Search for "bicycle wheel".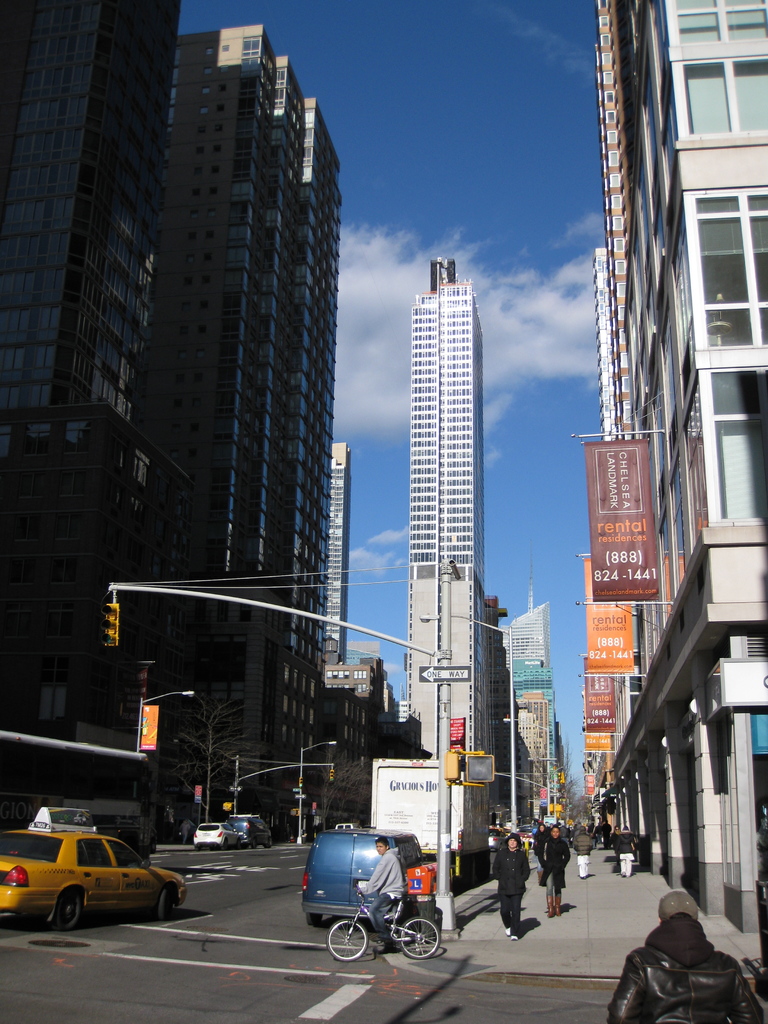
Found at 396,918,440,958.
